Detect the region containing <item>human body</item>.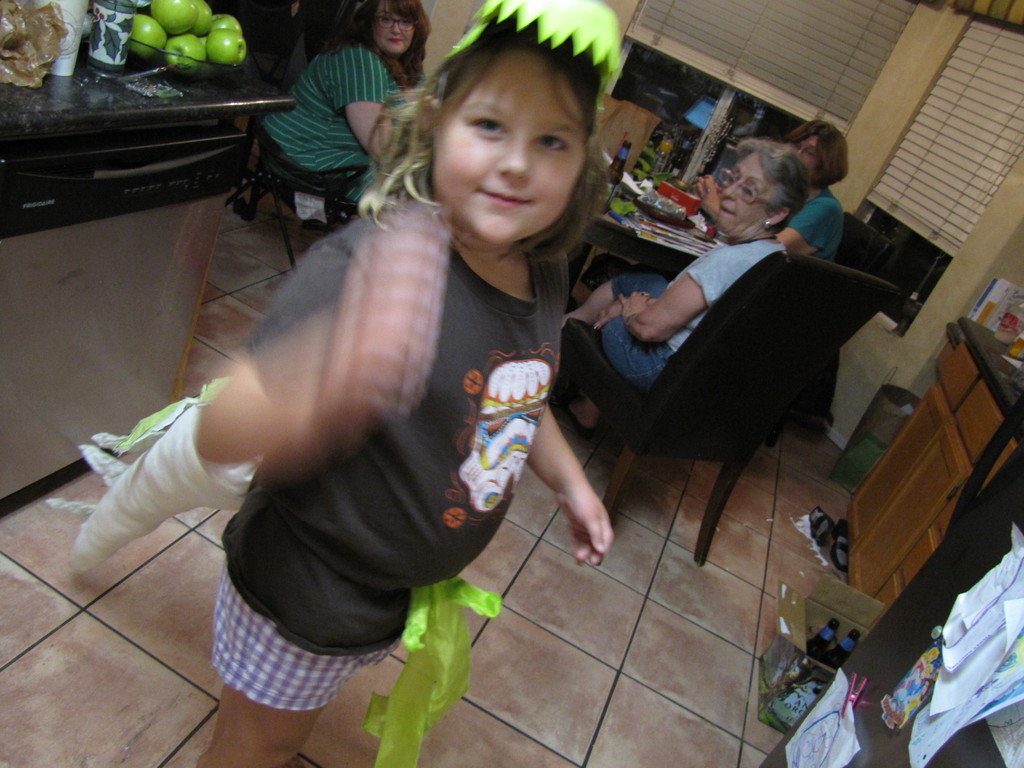
left=264, top=1, right=436, bottom=223.
